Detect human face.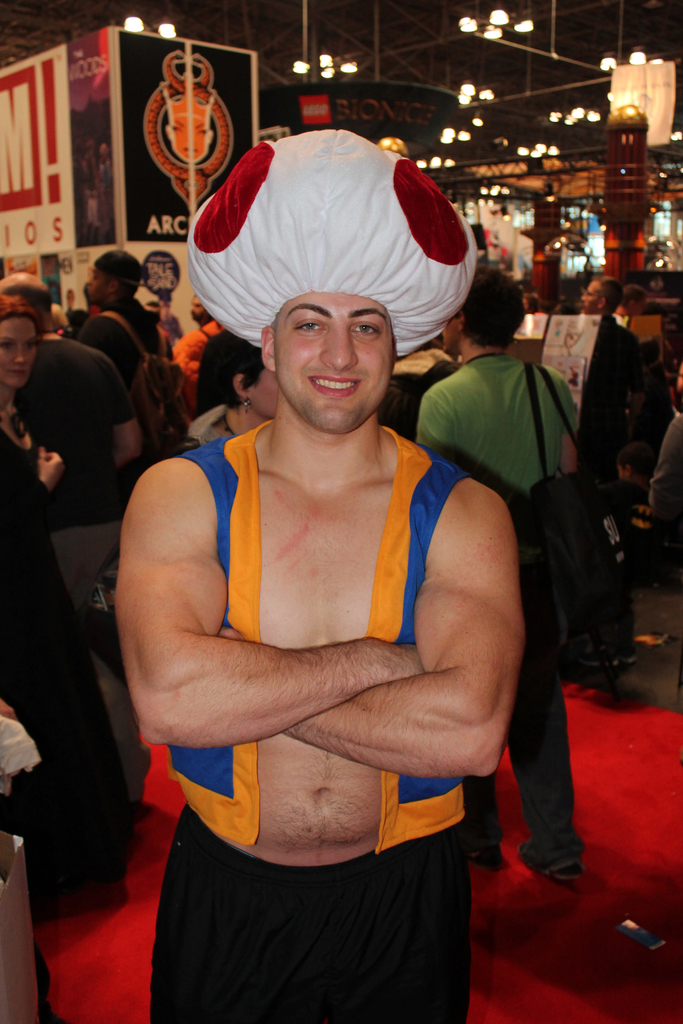
Detected at 577 279 600 312.
